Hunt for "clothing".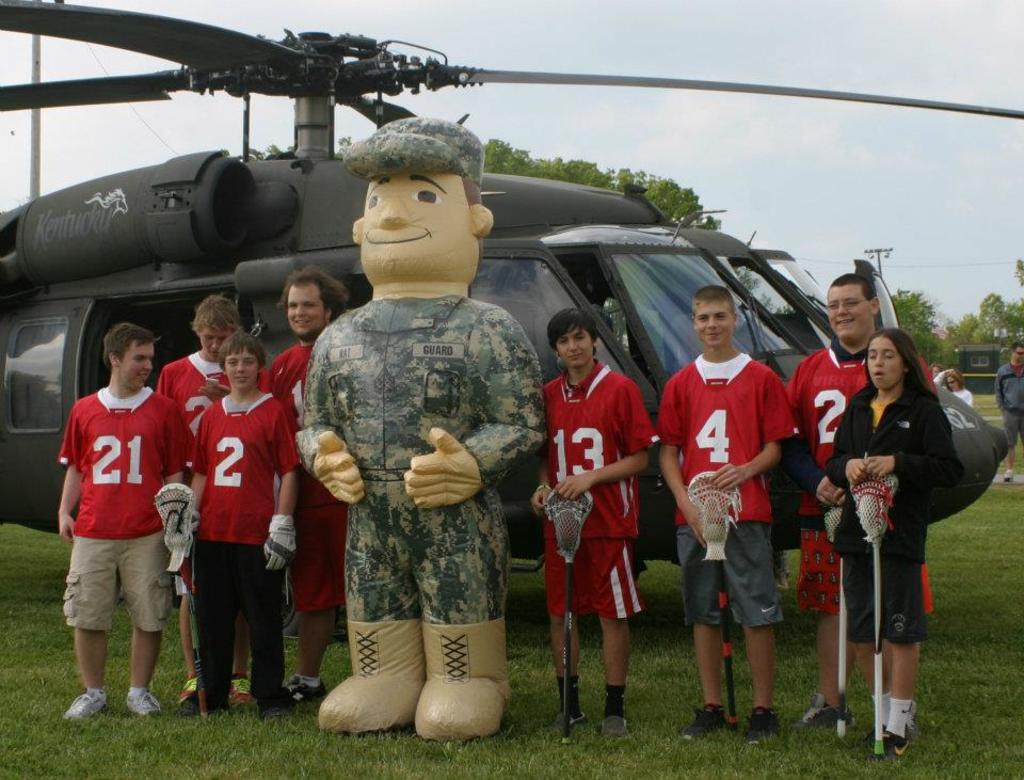
Hunted down at 999, 364, 1023, 446.
